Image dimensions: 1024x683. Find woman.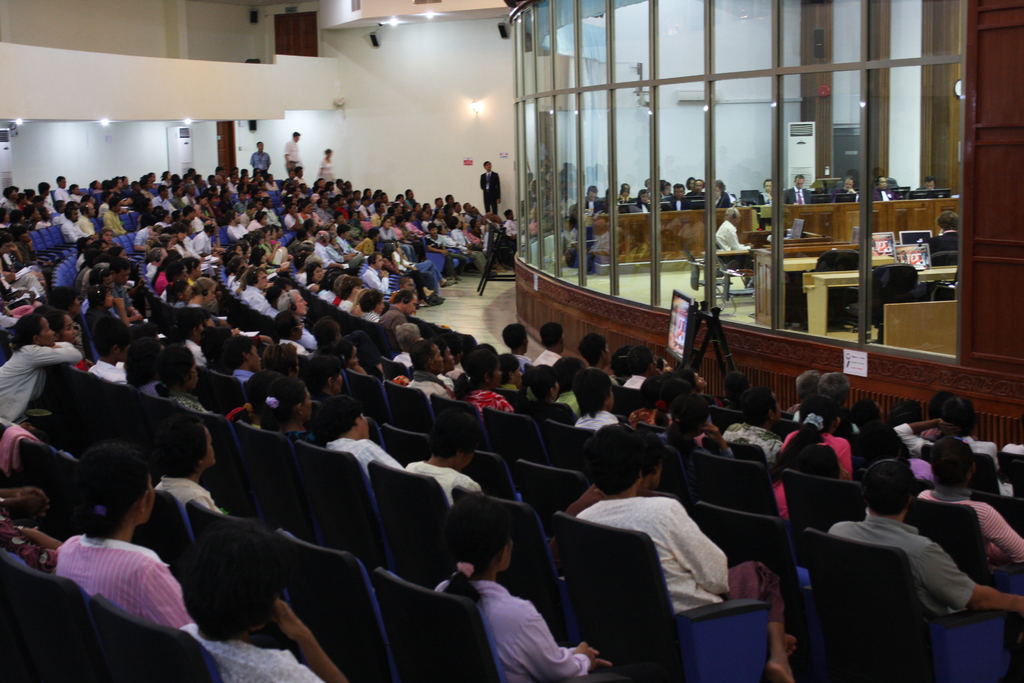
rect(83, 284, 130, 337).
